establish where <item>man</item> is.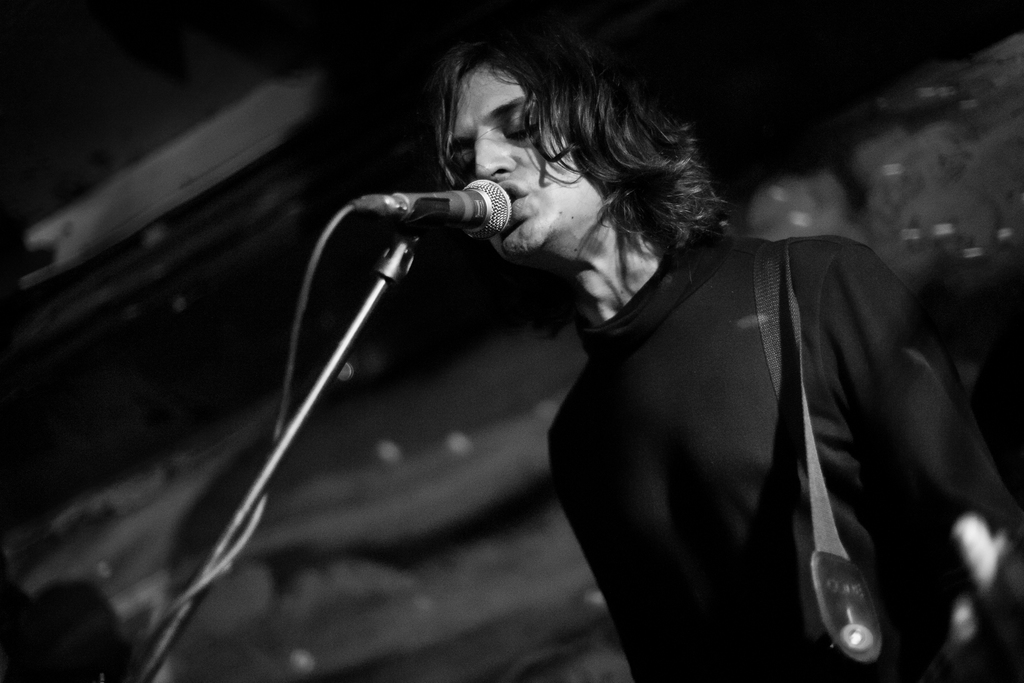
Established at 323,51,973,664.
